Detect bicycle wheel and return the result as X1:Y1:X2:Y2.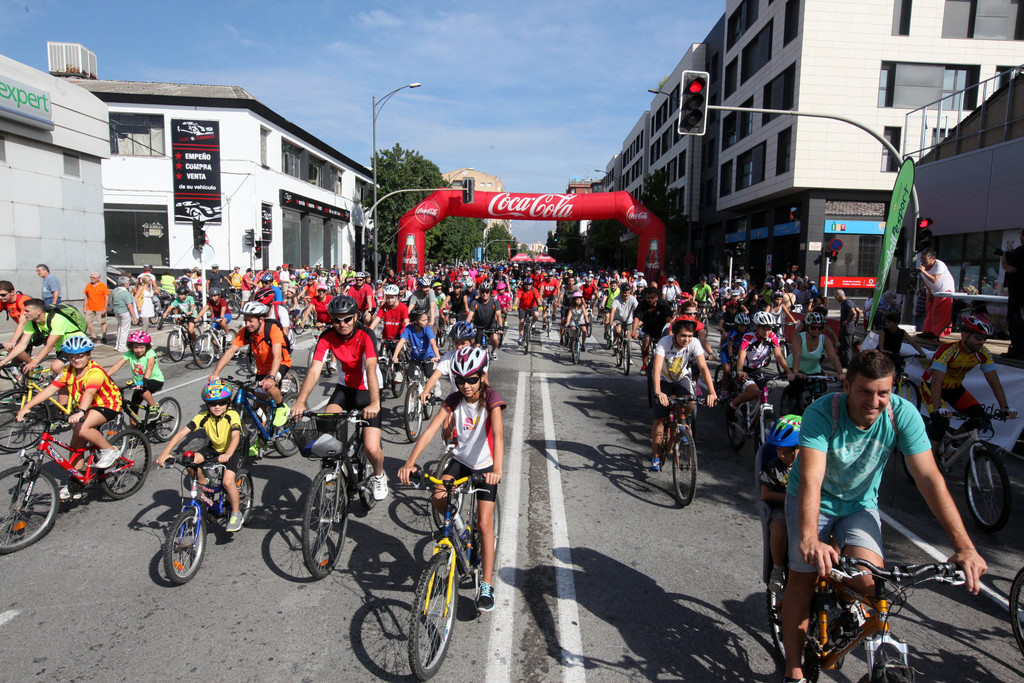
189:337:216:371.
